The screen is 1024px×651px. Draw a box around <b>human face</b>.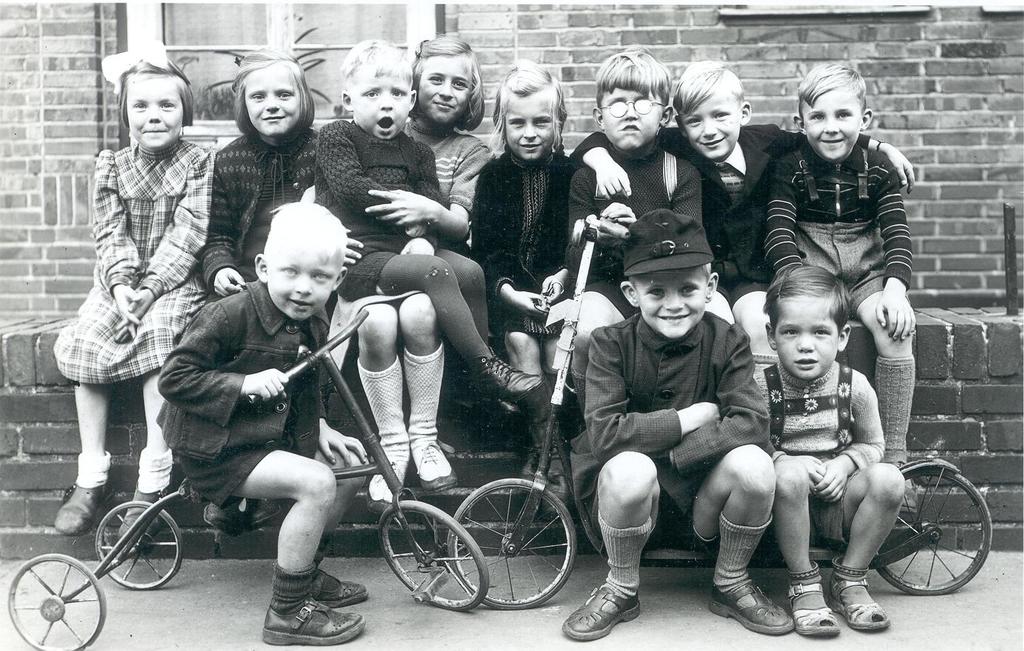
x1=244 y1=59 x2=299 y2=135.
